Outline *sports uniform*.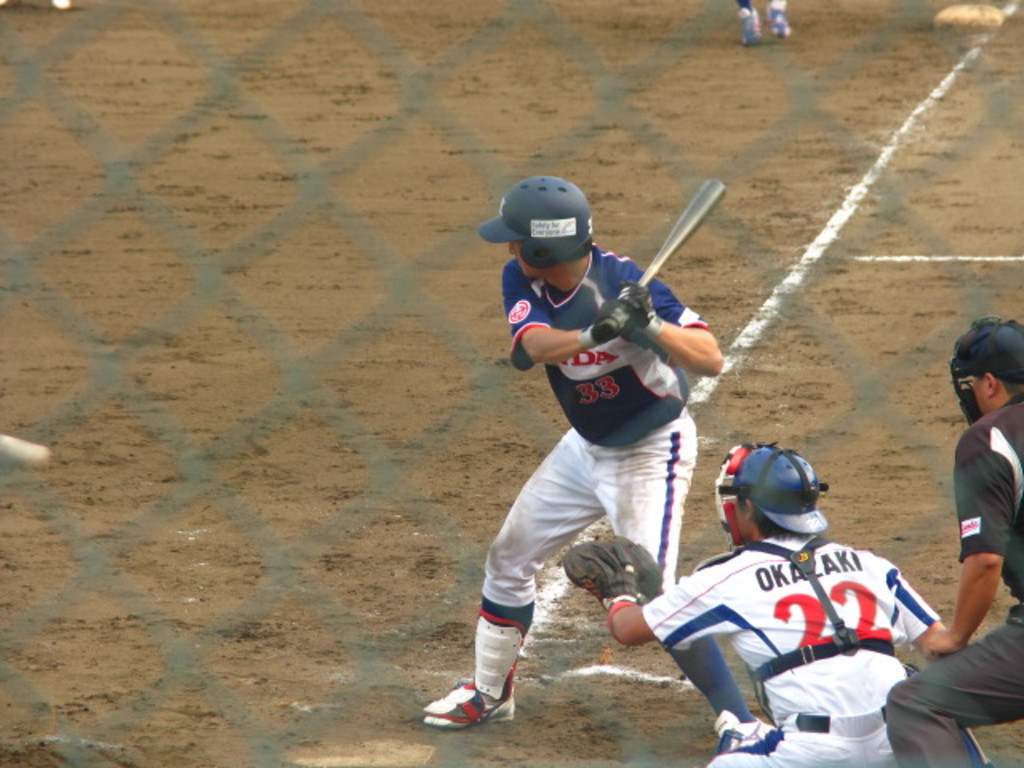
Outline: [left=877, top=314, right=1022, bottom=766].
